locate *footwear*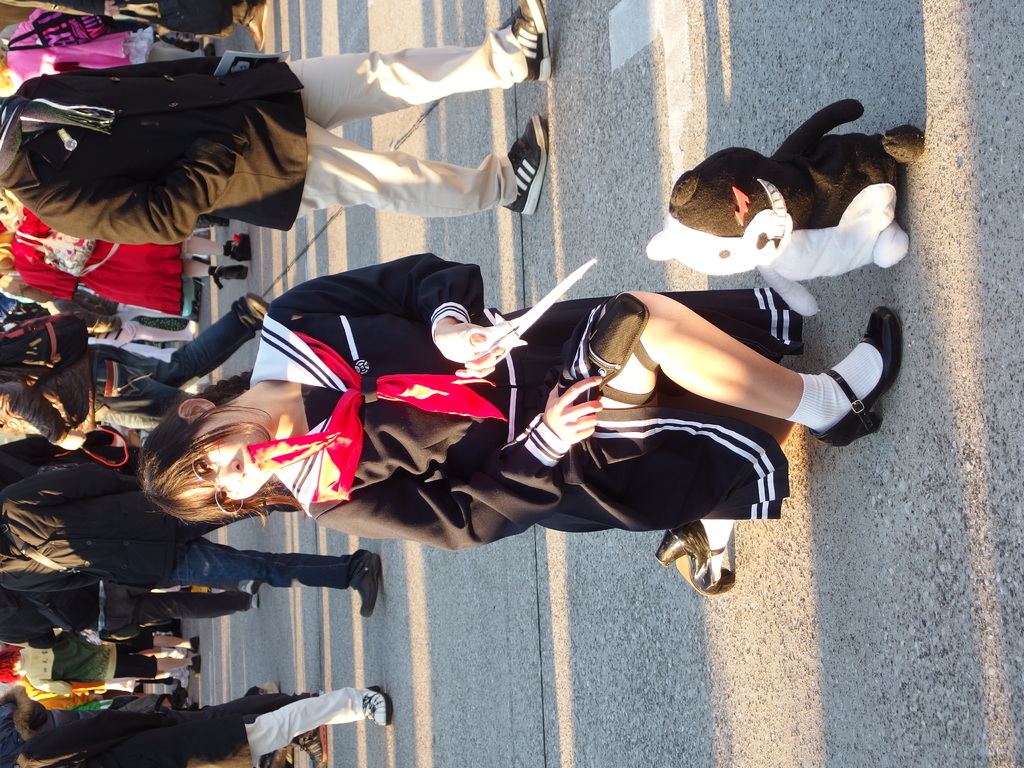
<region>506, 114, 551, 216</region>
